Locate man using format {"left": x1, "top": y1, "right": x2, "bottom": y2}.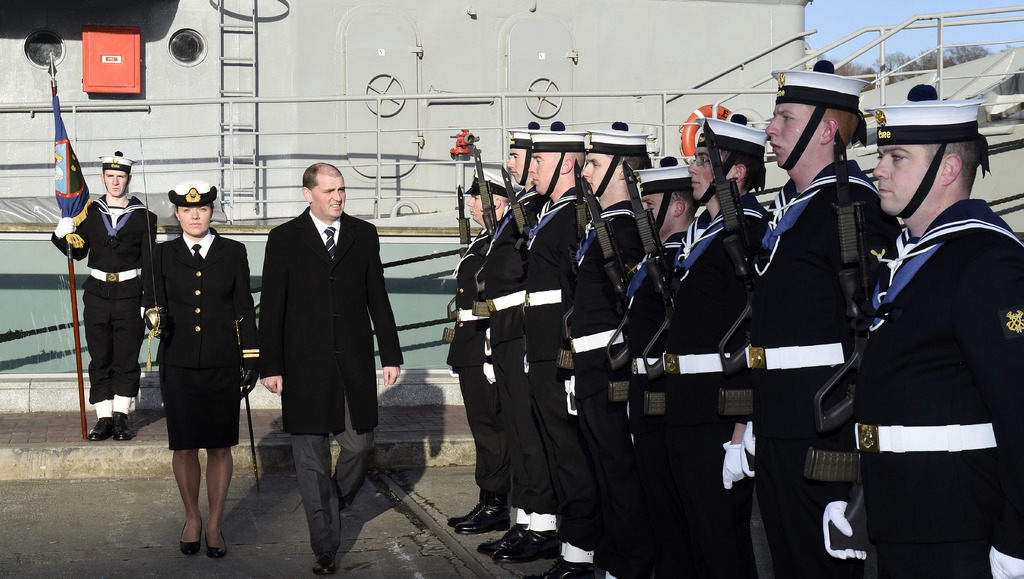
{"left": 47, "top": 144, "right": 155, "bottom": 443}.
